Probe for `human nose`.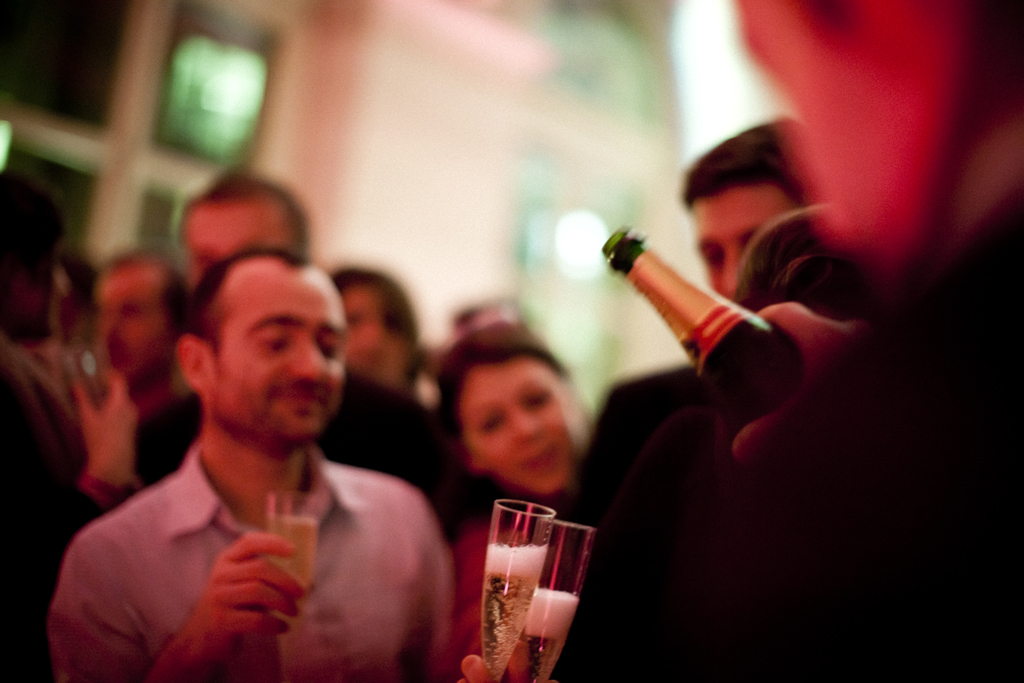
Probe result: [715,244,739,294].
